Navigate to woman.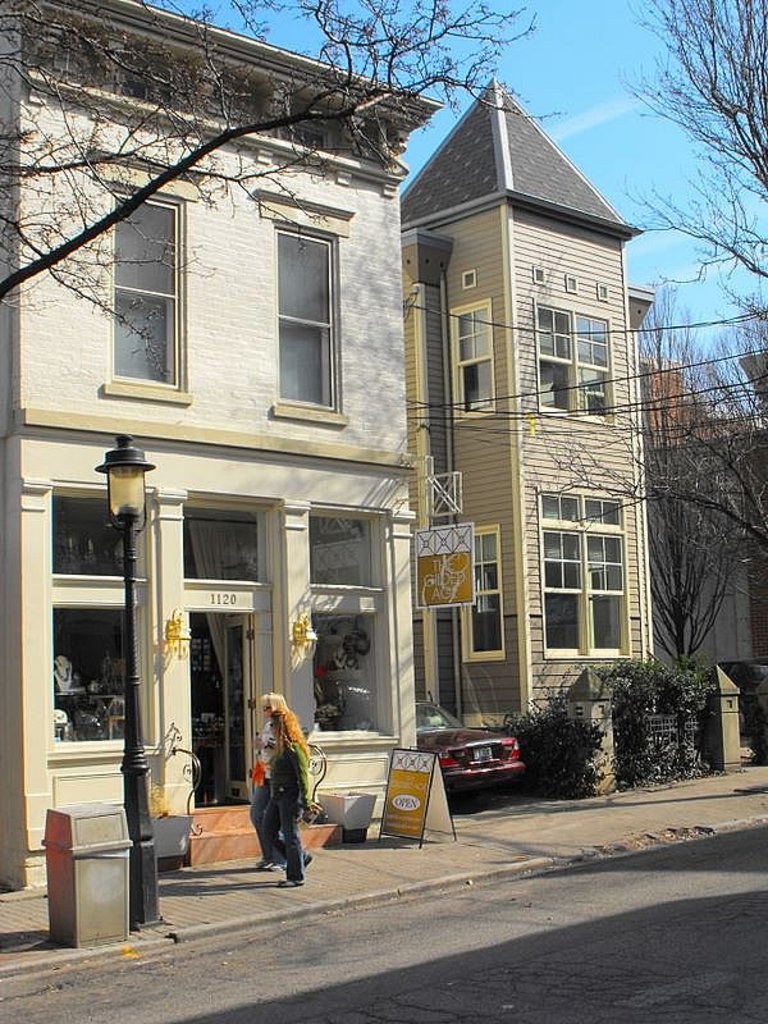
Navigation target: (x1=247, y1=691, x2=291, y2=870).
